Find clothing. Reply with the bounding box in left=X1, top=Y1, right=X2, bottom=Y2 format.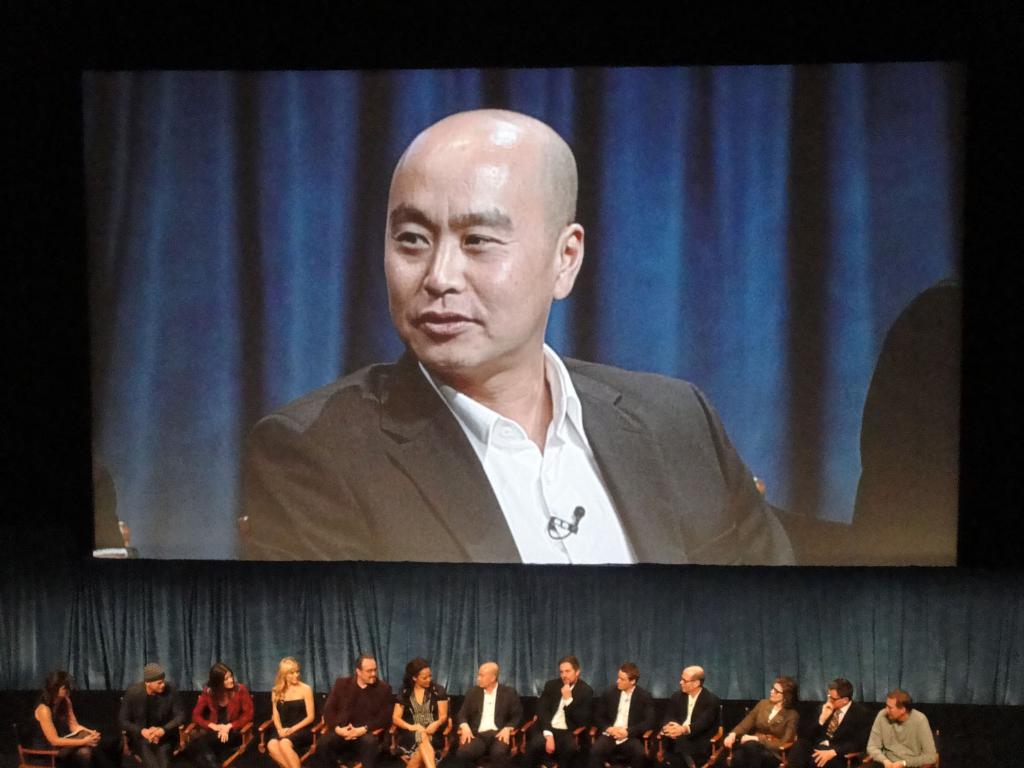
left=116, top=681, right=189, bottom=767.
